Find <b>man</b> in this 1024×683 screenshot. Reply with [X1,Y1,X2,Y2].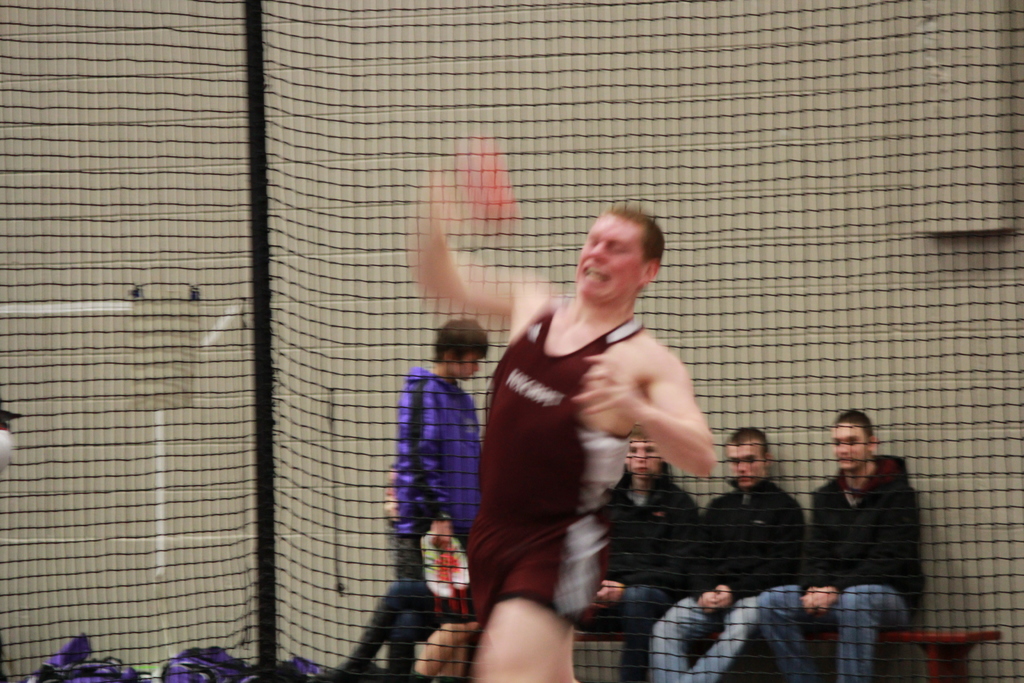
[751,412,936,682].
